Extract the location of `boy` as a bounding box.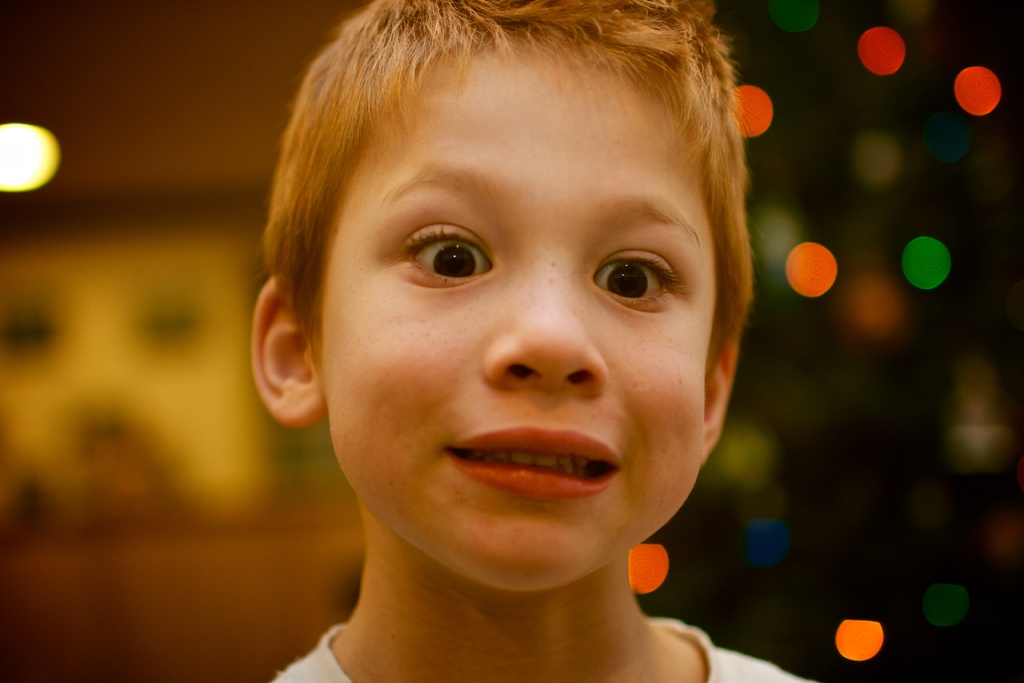
{"x1": 250, "y1": 0, "x2": 812, "y2": 682}.
